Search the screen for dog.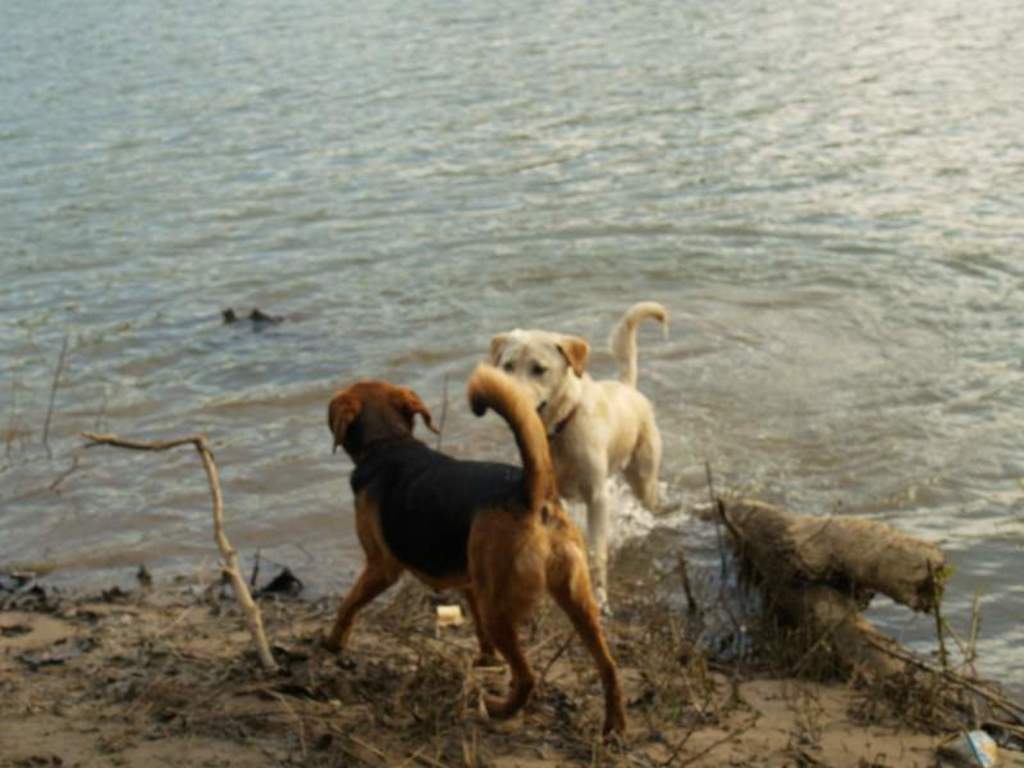
Found at [left=326, top=361, right=628, bottom=746].
